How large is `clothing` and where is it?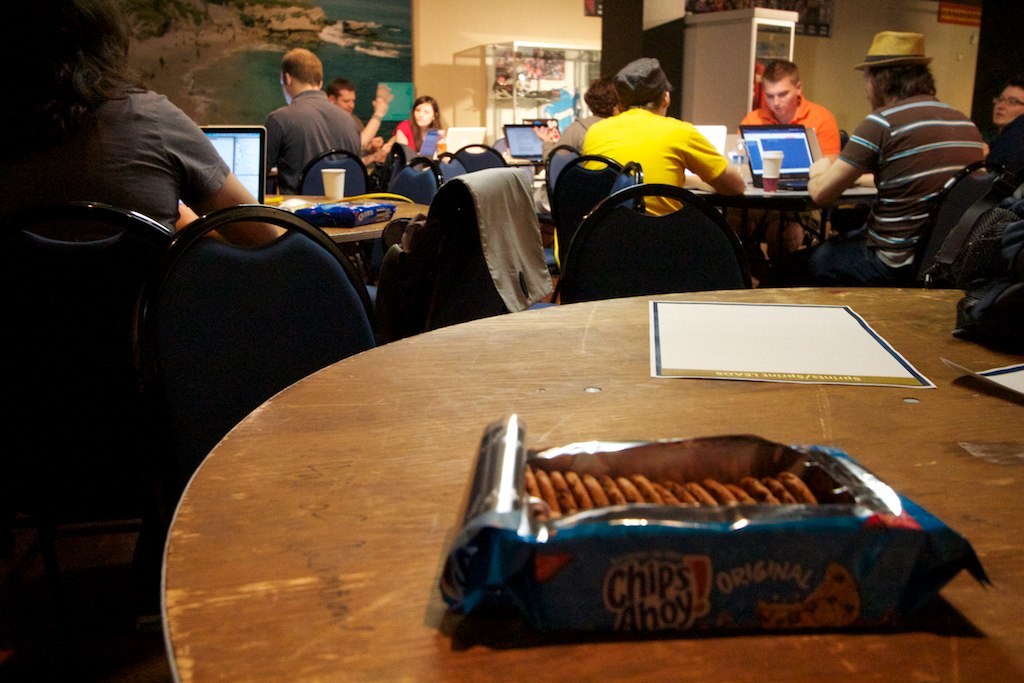
Bounding box: x1=388, y1=115, x2=435, y2=181.
